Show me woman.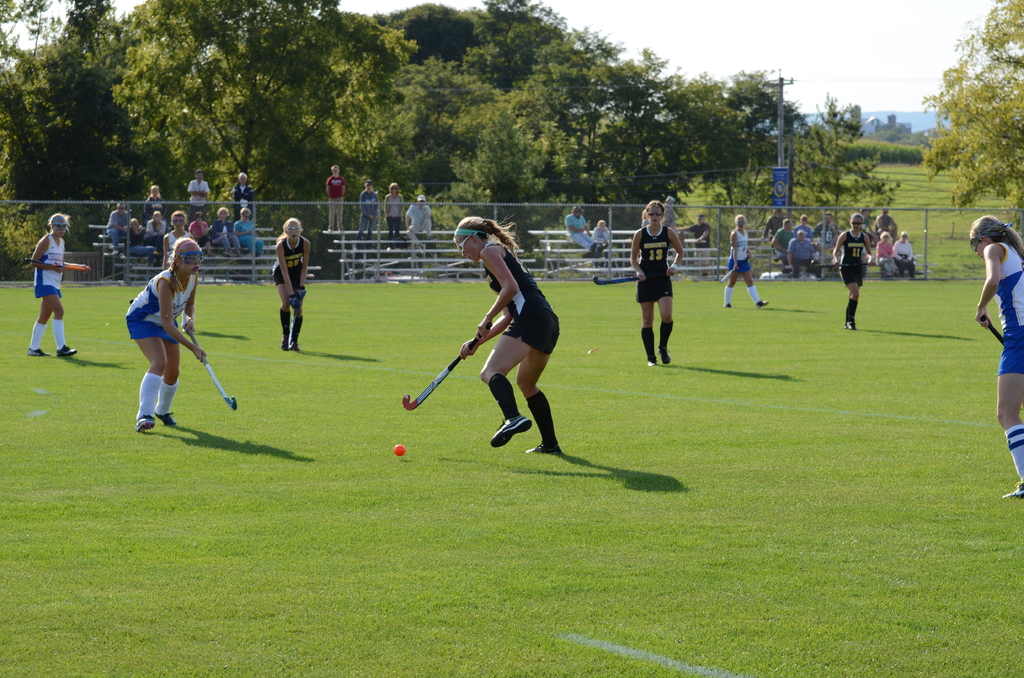
woman is here: {"left": 127, "top": 238, "right": 197, "bottom": 430}.
